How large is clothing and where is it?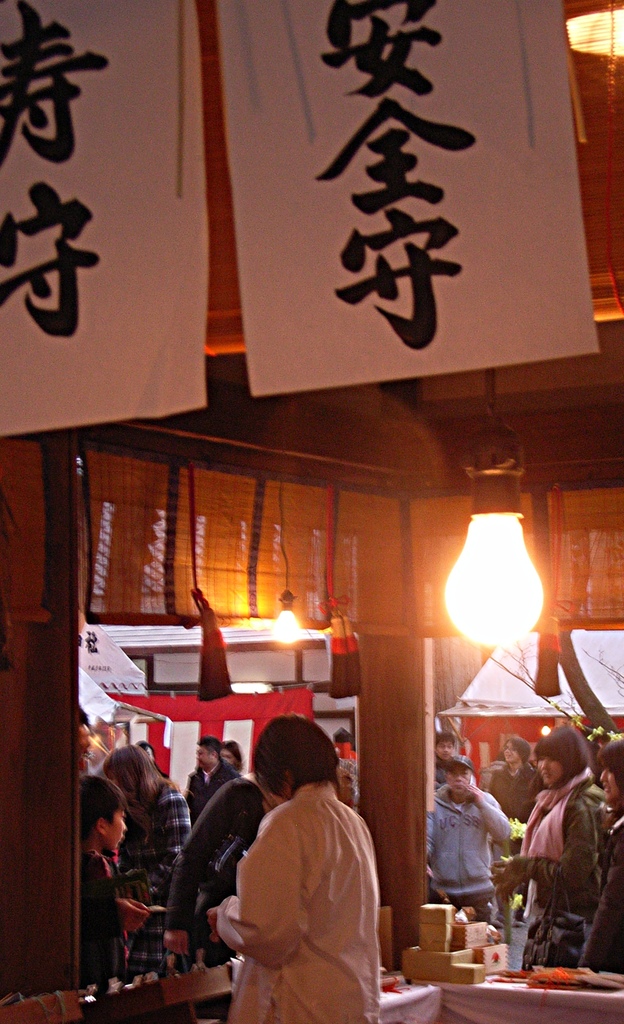
Bounding box: (left=489, top=749, right=539, bottom=826).
